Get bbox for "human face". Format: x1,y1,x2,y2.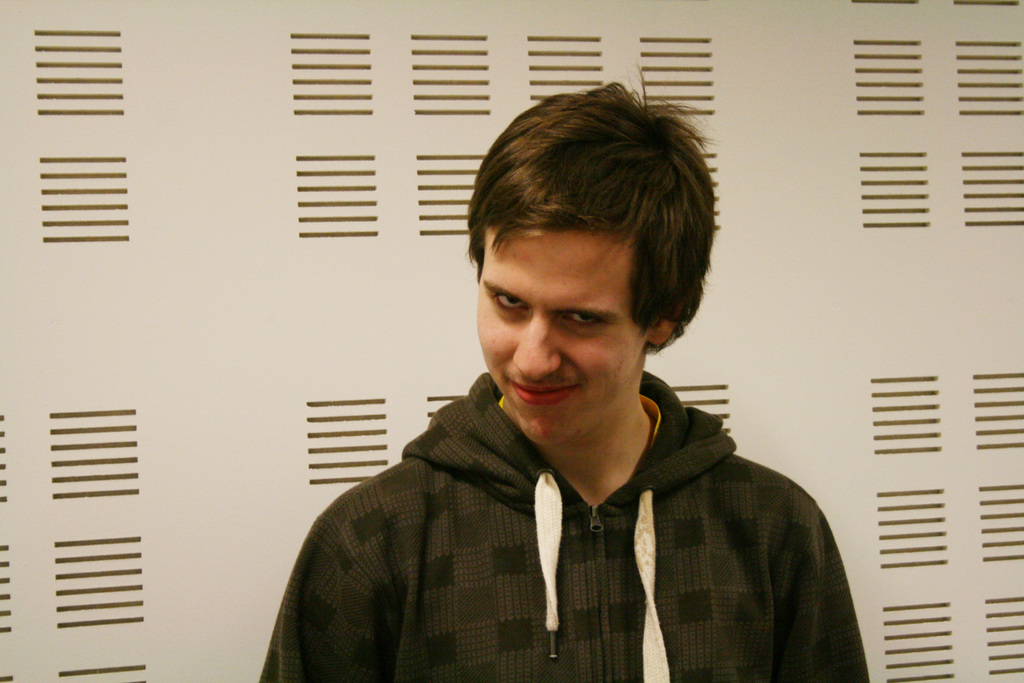
476,229,648,446.
